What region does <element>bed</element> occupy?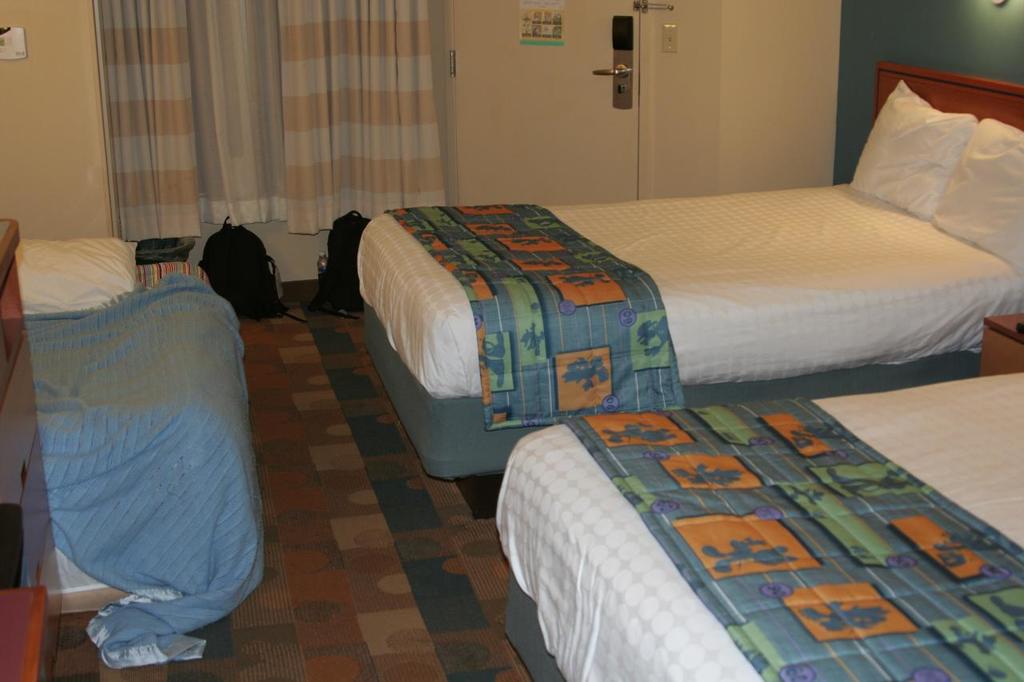
493:365:1023:681.
